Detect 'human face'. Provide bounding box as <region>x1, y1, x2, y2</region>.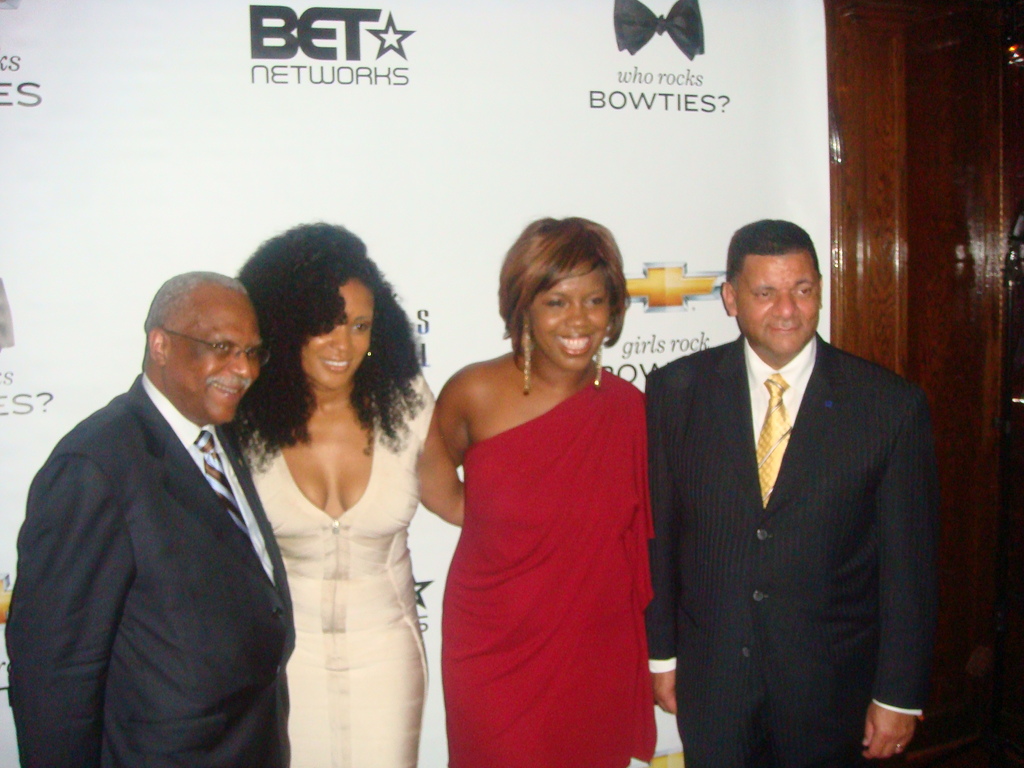
<region>532, 259, 612, 369</region>.
